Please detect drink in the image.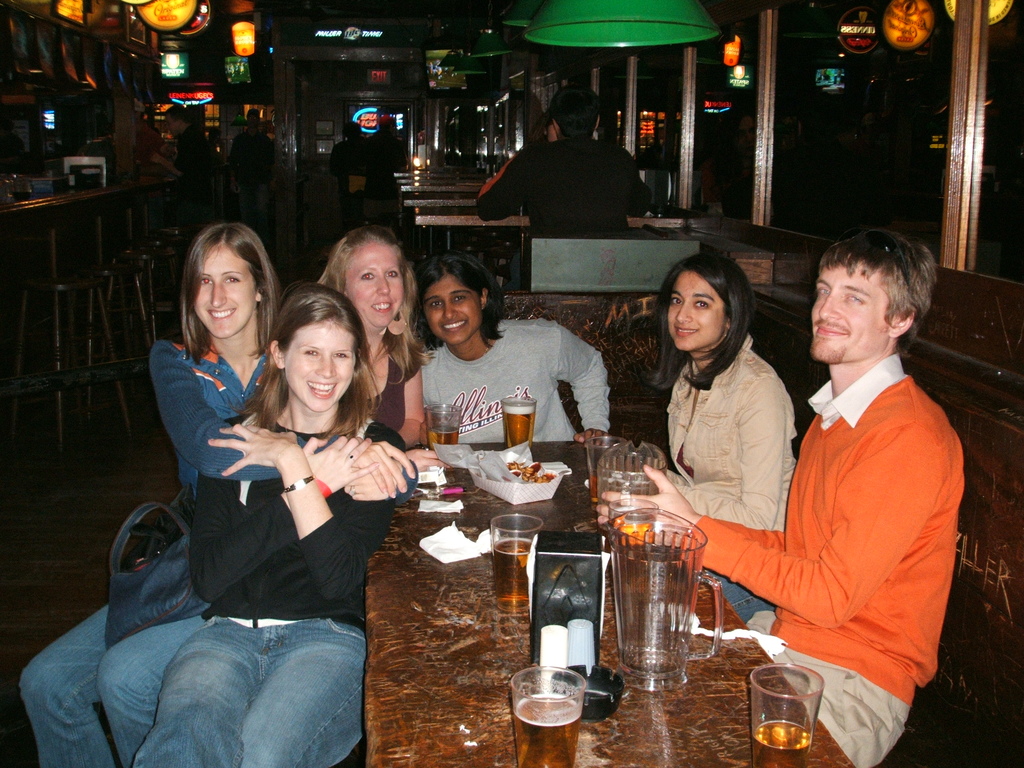
region(500, 400, 538, 448).
